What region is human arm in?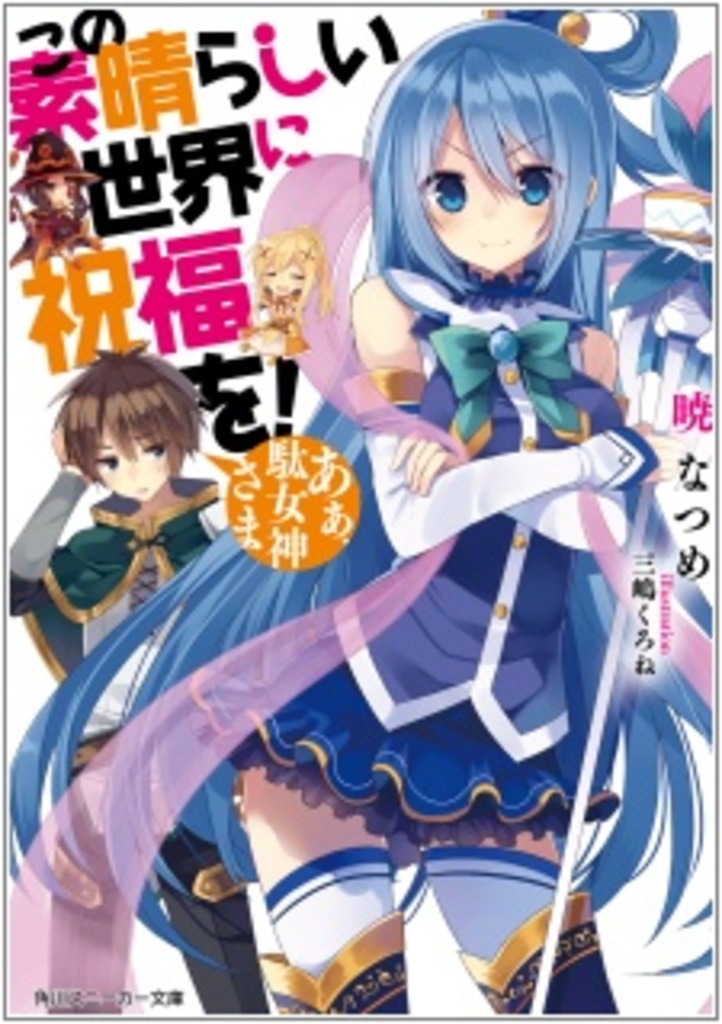
388 315 623 549.
